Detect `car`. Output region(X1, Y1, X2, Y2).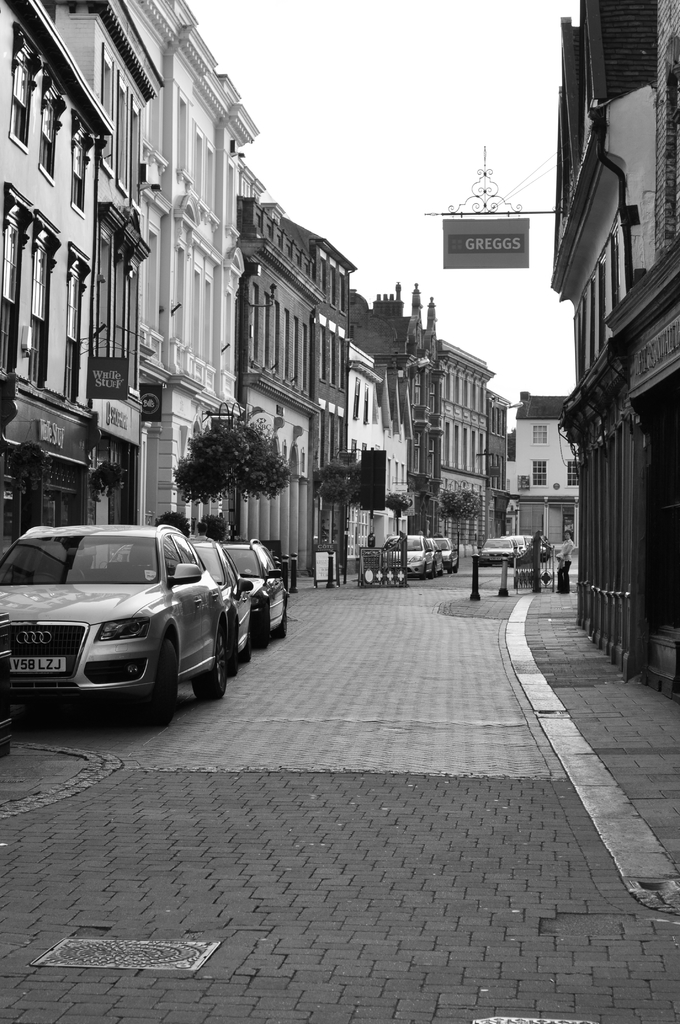
region(432, 538, 456, 573).
